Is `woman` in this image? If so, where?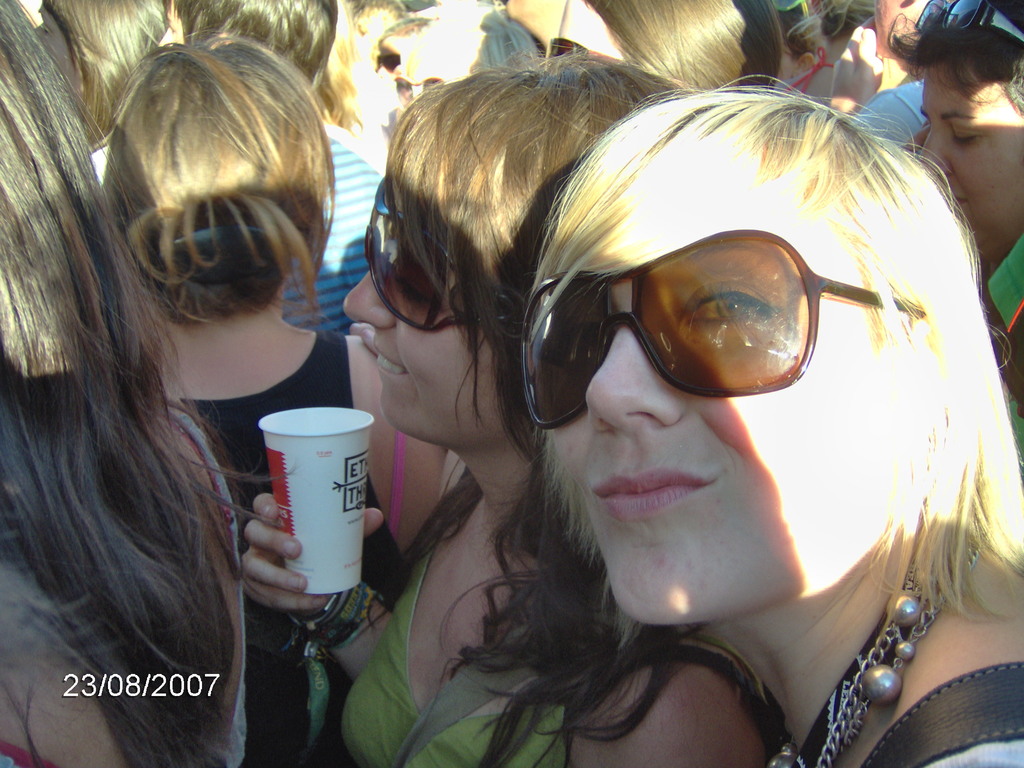
Yes, at 241, 65, 790, 767.
